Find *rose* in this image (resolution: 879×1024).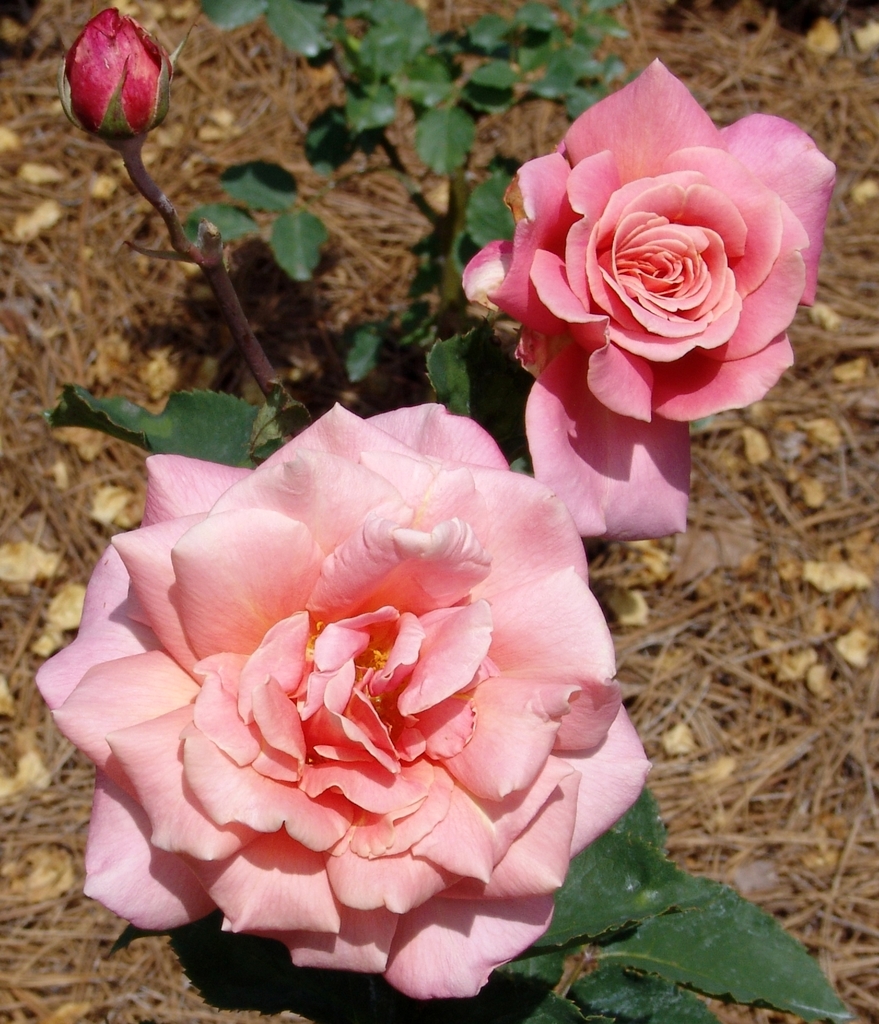
pyautogui.locateOnScreen(67, 11, 176, 137).
